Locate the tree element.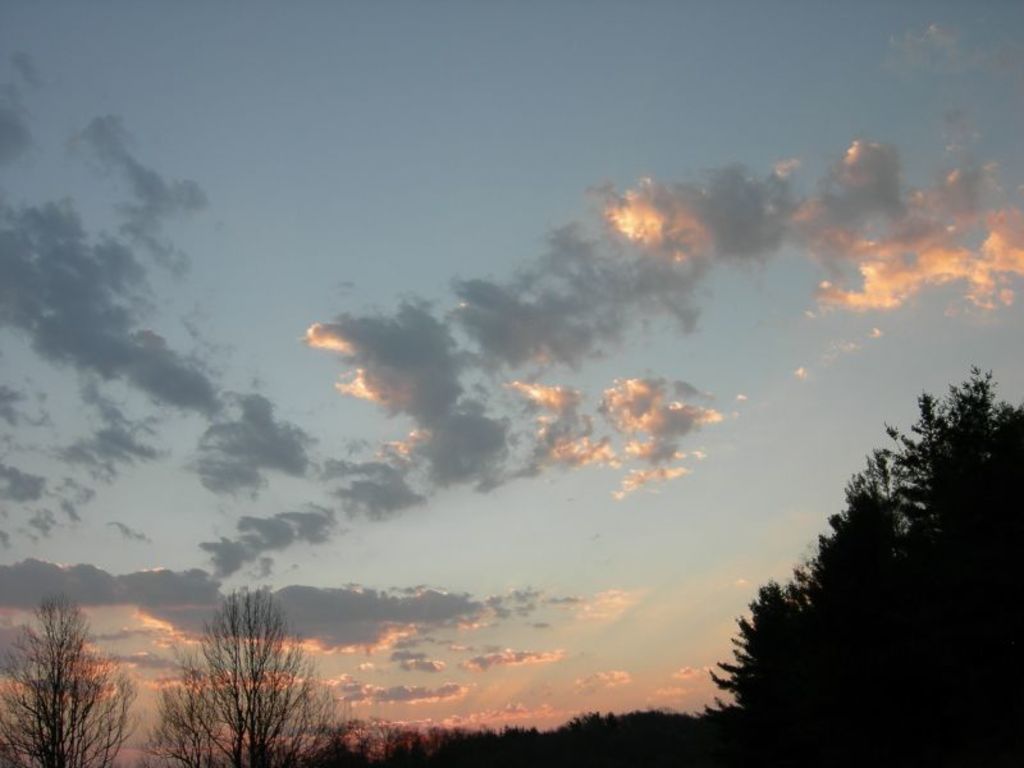
Element bbox: [0,591,119,767].
